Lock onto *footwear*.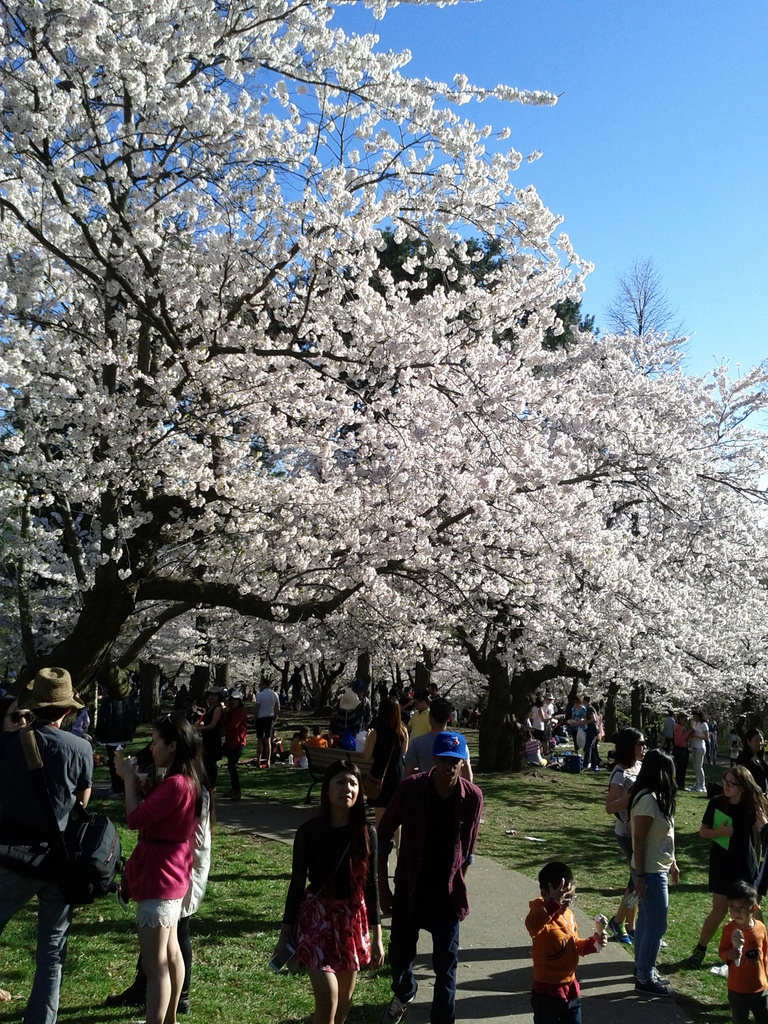
Locked: x1=605, y1=915, x2=634, y2=949.
